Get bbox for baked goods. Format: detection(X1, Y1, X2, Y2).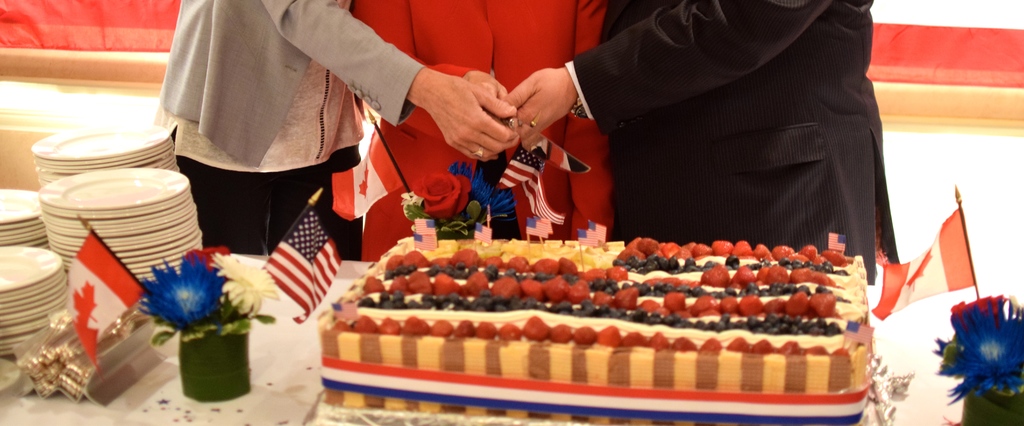
detection(307, 222, 920, 416).
